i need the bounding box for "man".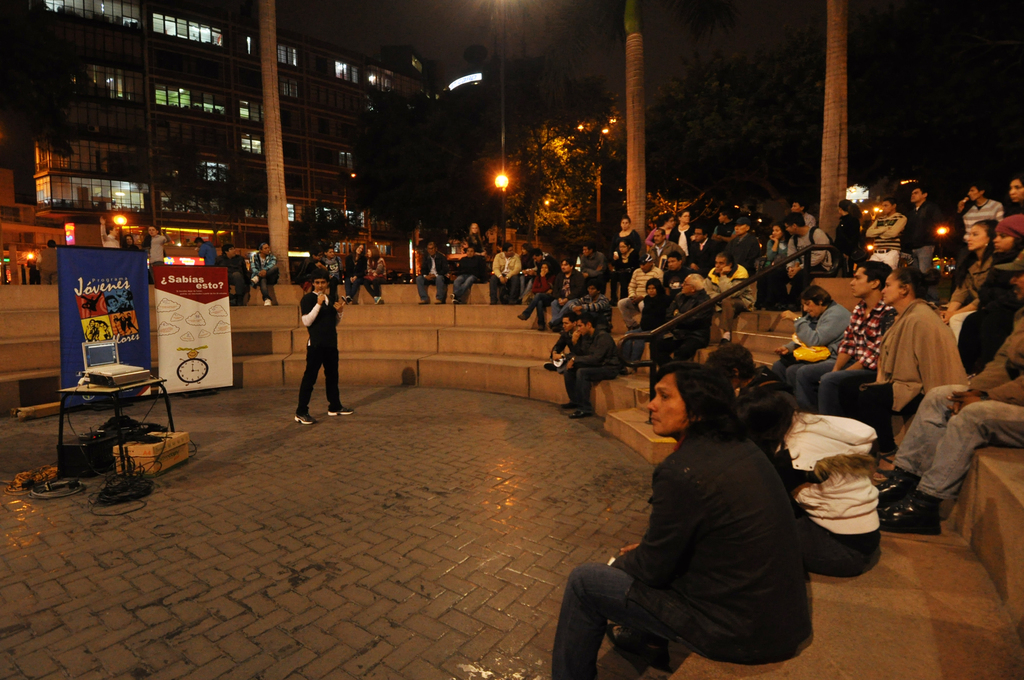
Here it is: 250/244/285/309.
